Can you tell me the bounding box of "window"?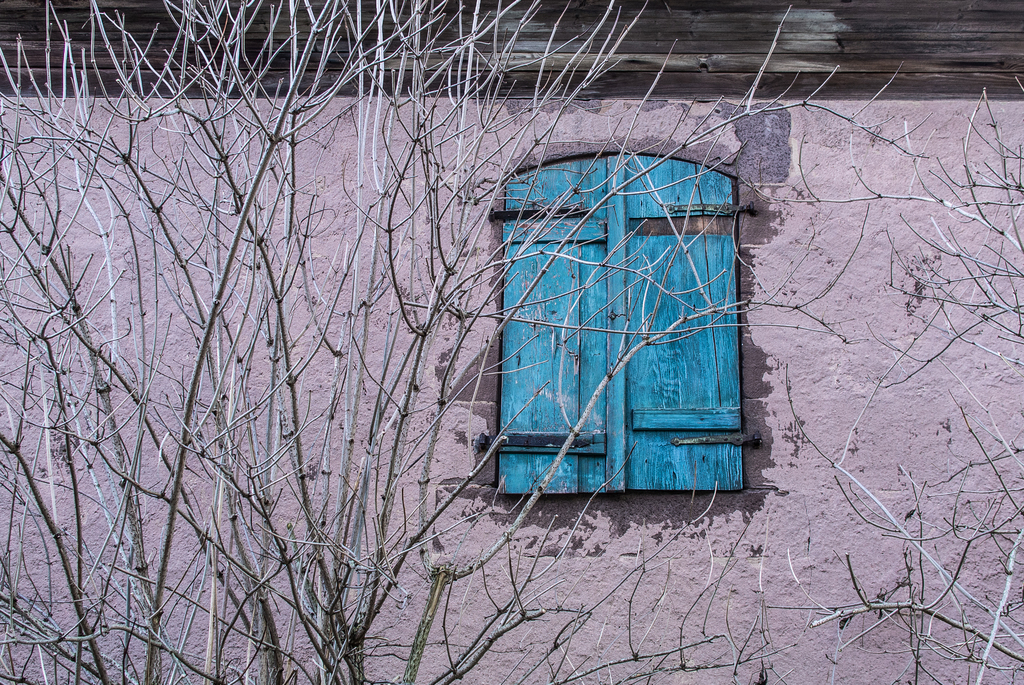
[502,130,761,504].
